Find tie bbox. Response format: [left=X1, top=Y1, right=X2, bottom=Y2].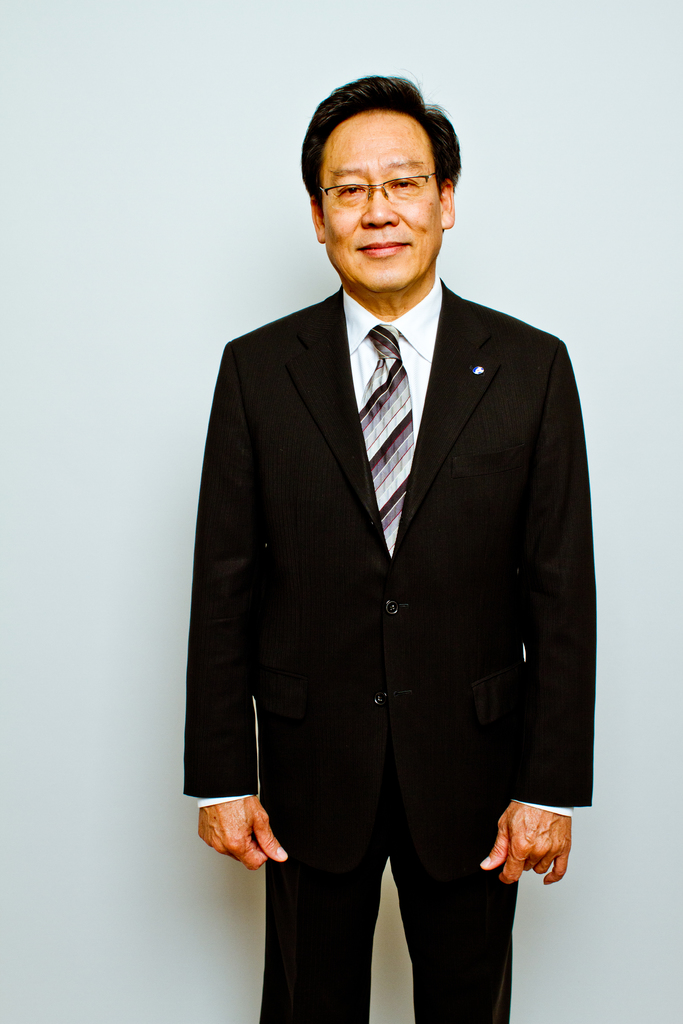
[left=347, top=322, right=422, bottom=561].
